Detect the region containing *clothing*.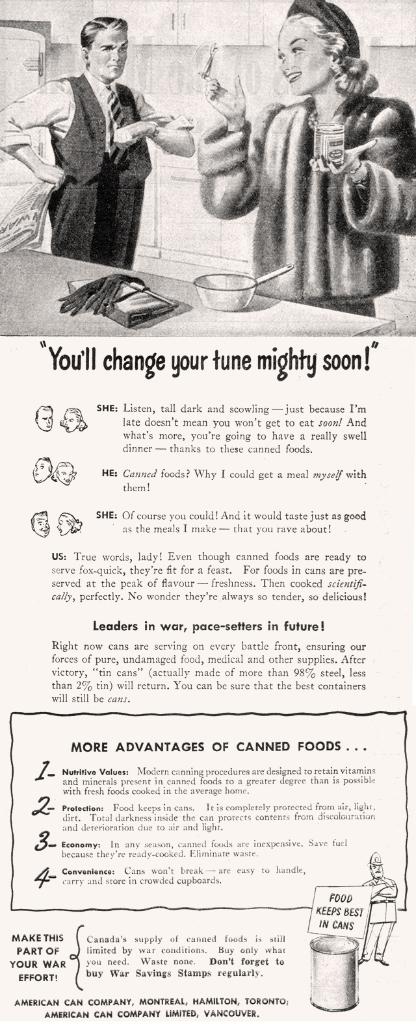
<bbox>0, 69, 166, 263</bbox>.
